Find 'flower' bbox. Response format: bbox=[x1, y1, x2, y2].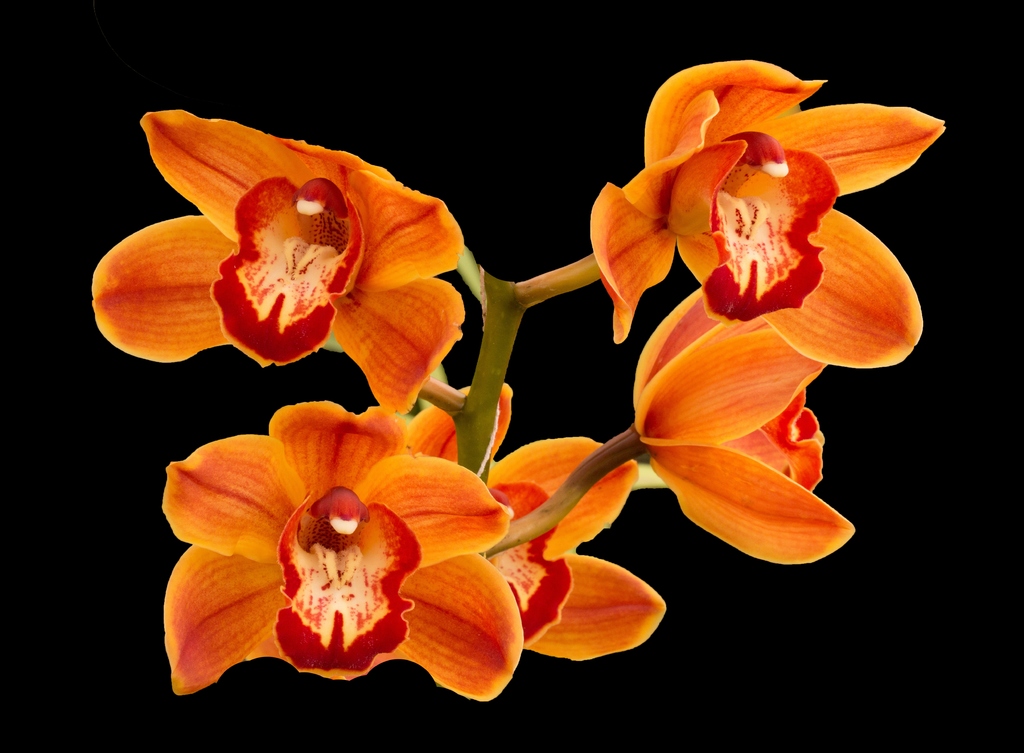
bbox=[85, 62, 945, 711].
